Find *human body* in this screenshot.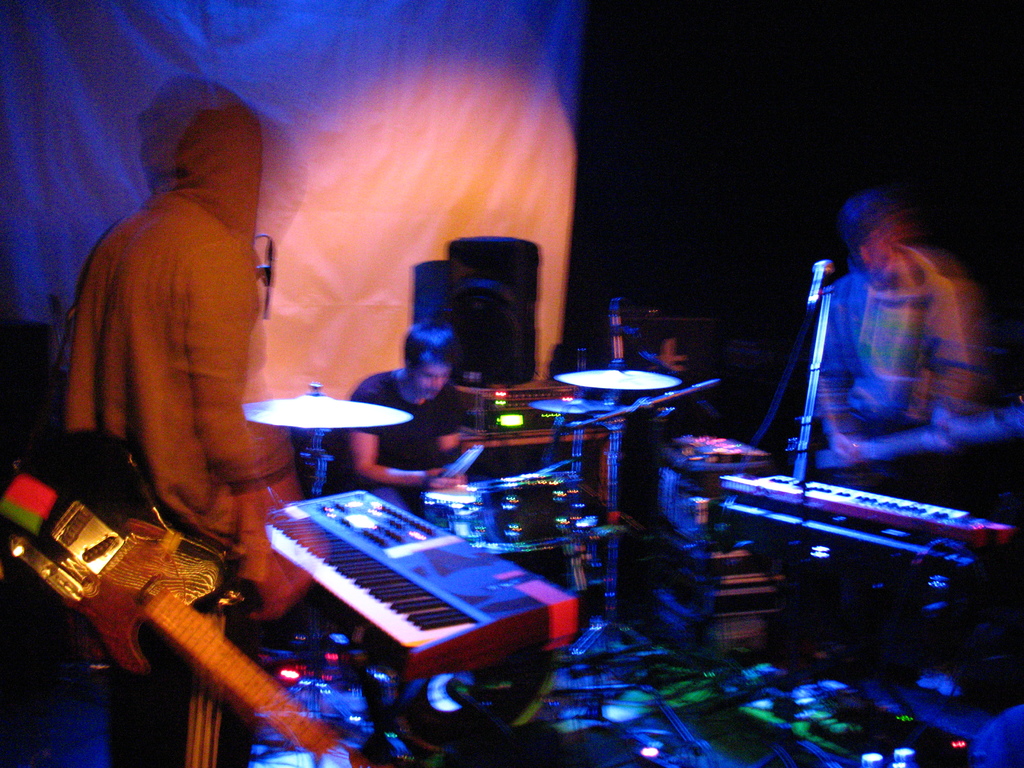
The bounding box for *human body* is locate(42, 77, 300, 616).
